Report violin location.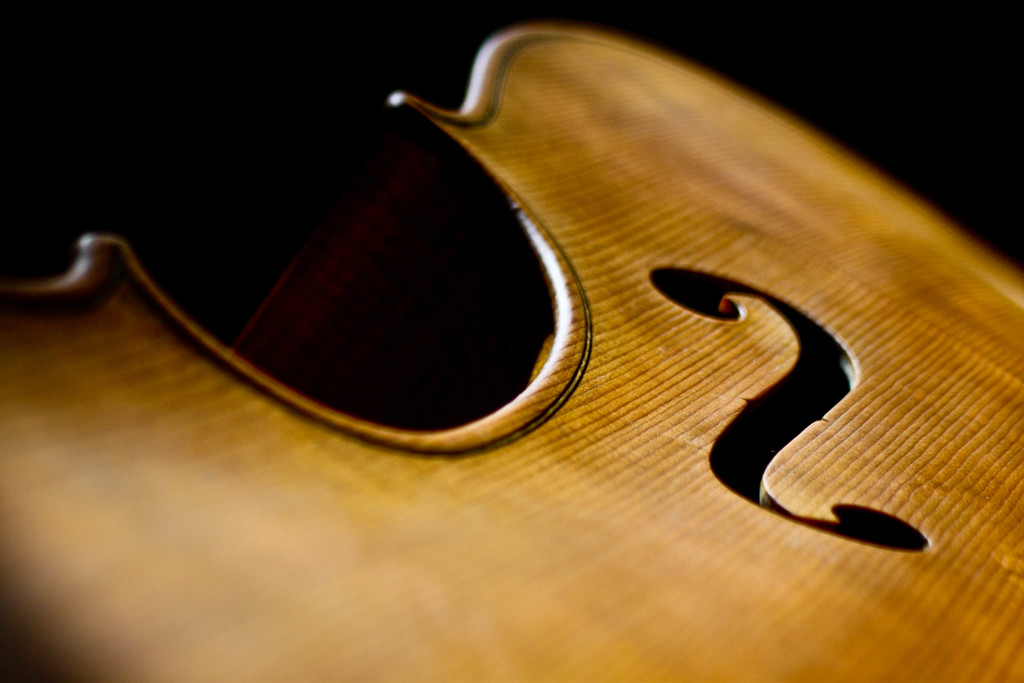
Report: 0,9,1023,682.
